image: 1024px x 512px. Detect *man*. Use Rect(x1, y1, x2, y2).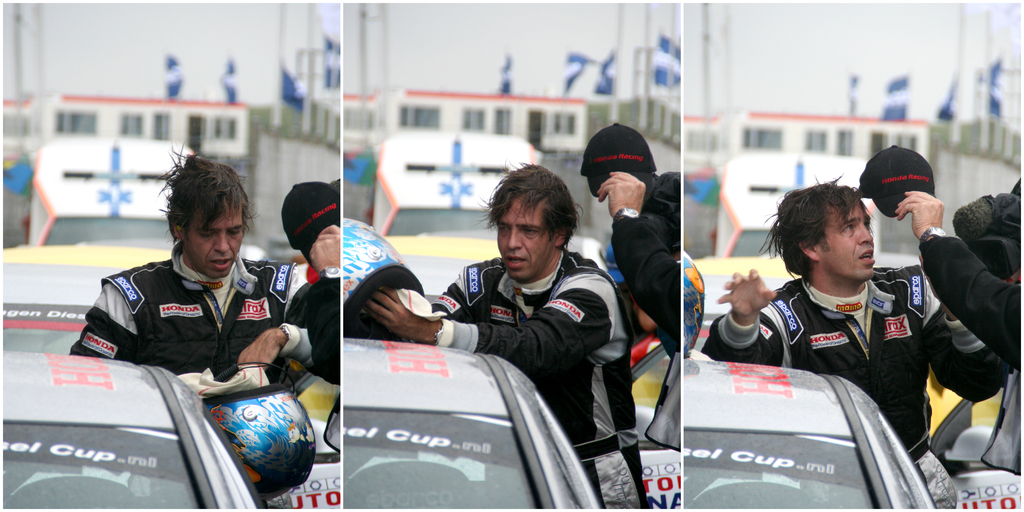
Rect(728, 184, 950, 412).
